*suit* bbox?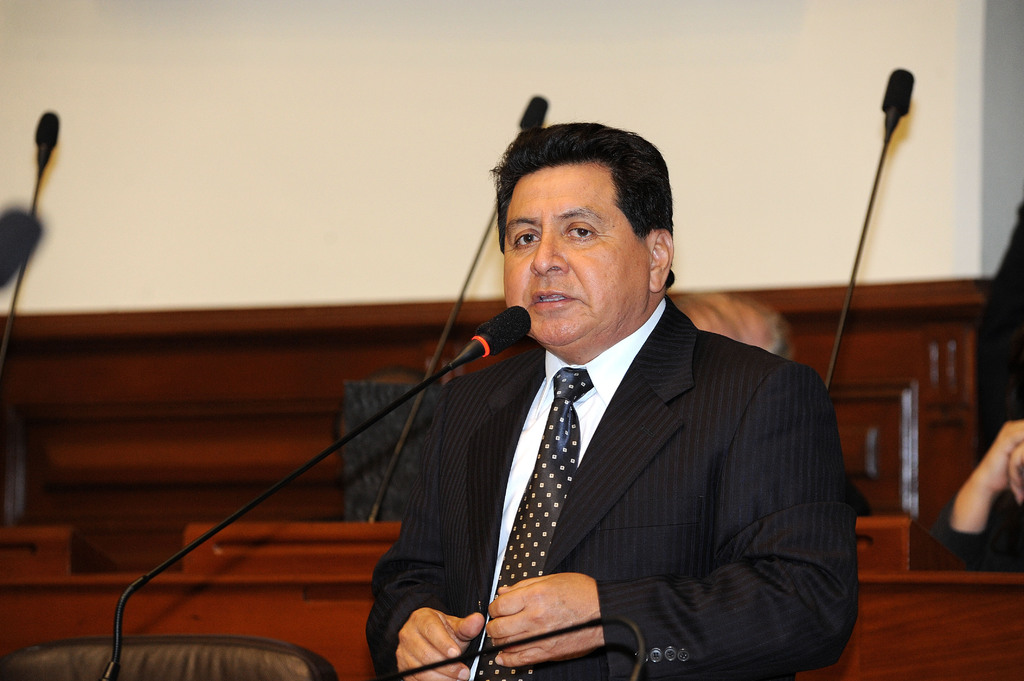
415,303,891,673
